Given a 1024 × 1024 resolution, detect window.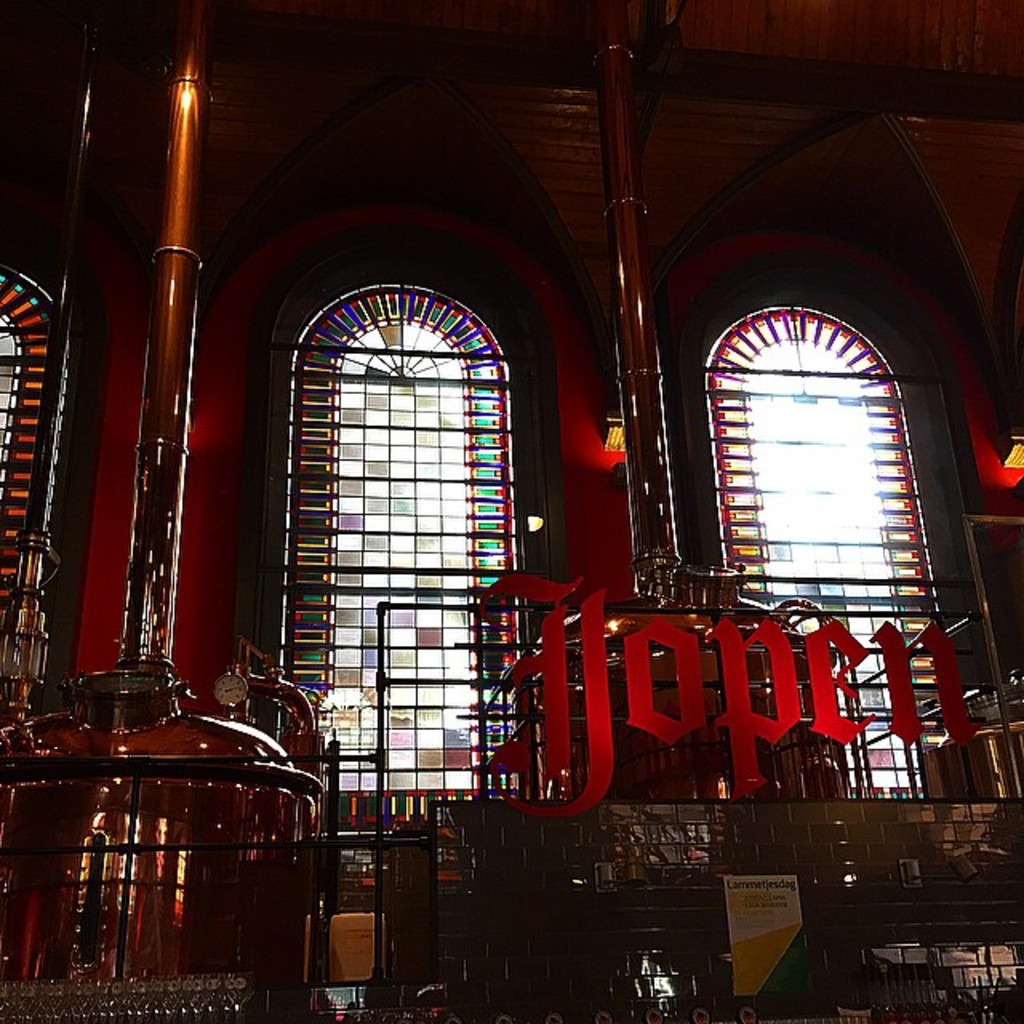
[left=0, top=256, right=56, bottom=637].
